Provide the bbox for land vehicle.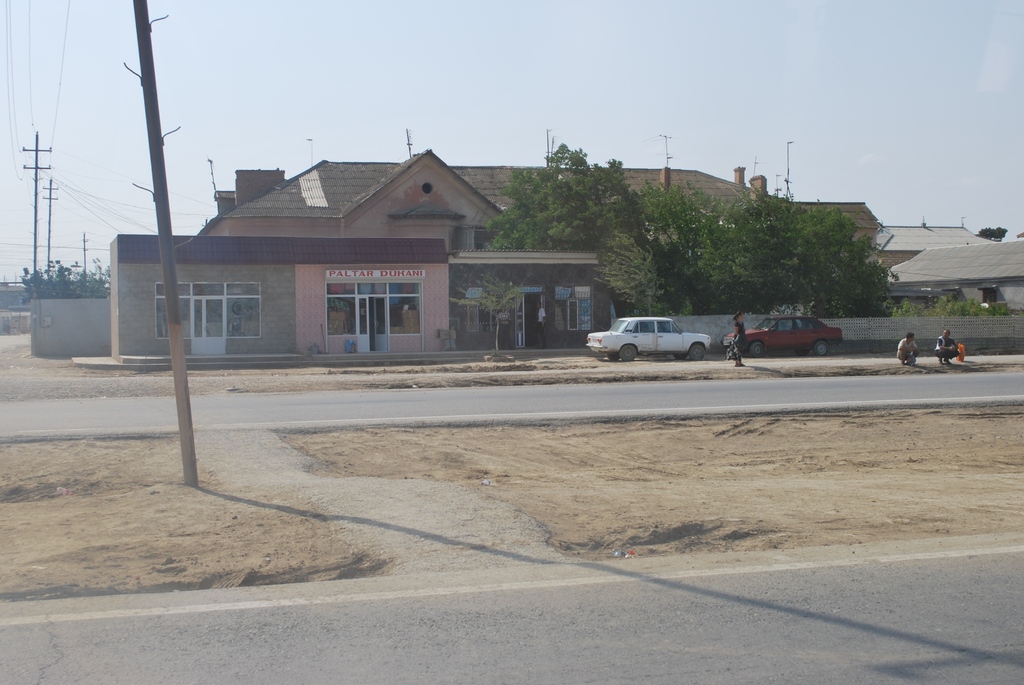
Rect(586, 317, 710, 360).
